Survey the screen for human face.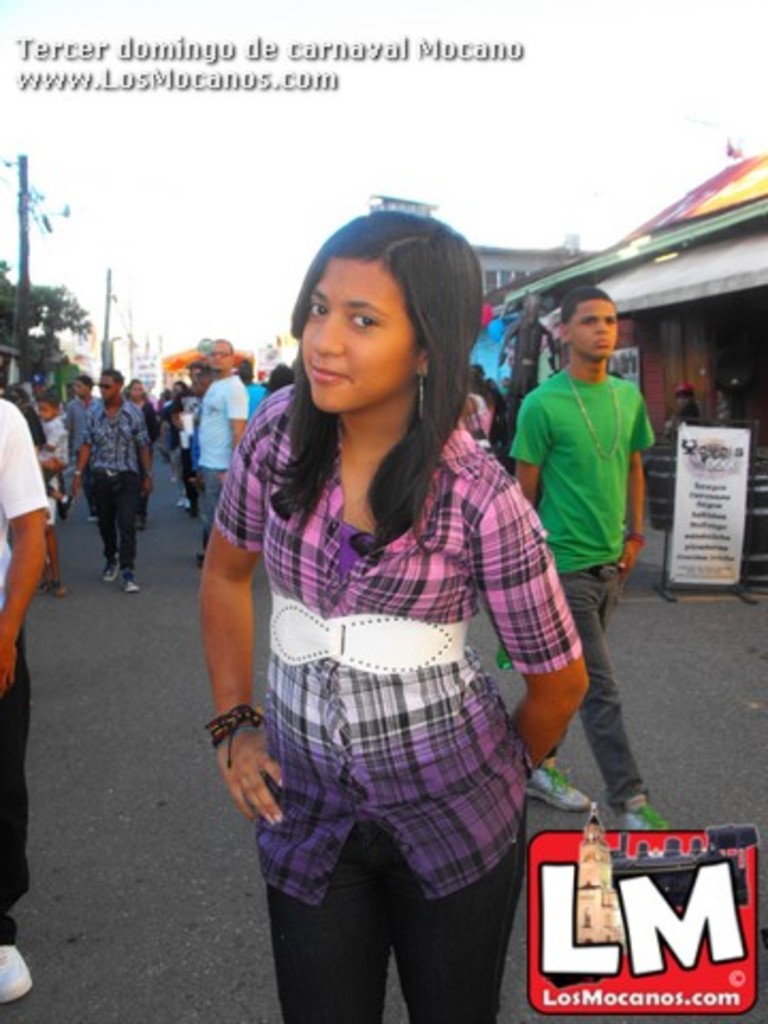
Survey found: (left=209, top=346, right=230, bottom=369).
